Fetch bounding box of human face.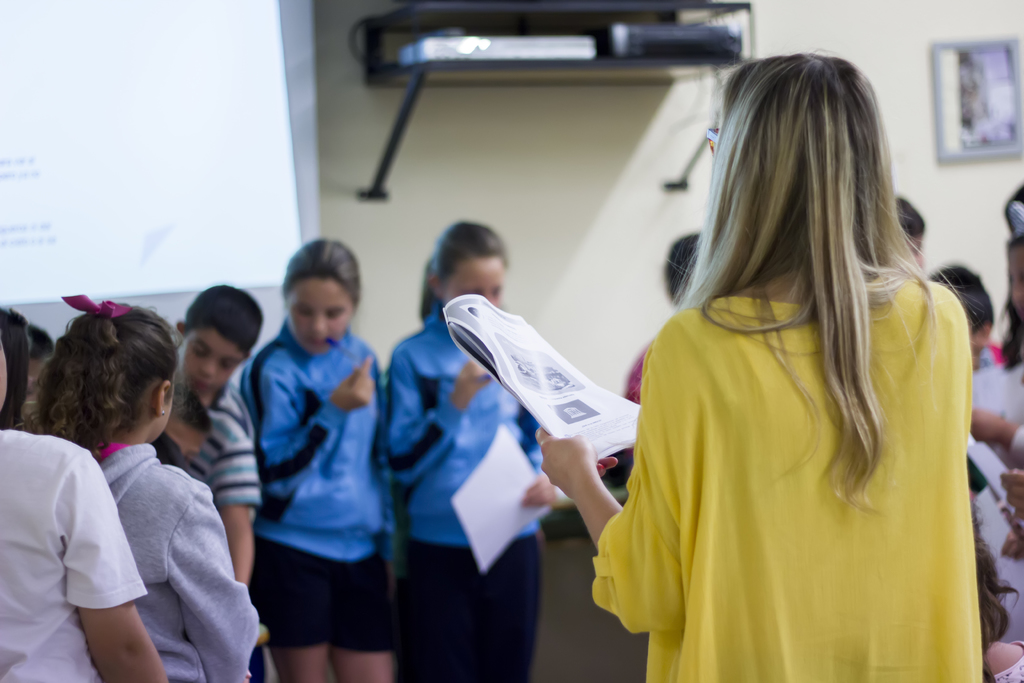
Bbox: <box>283,270,356,356</box>.
